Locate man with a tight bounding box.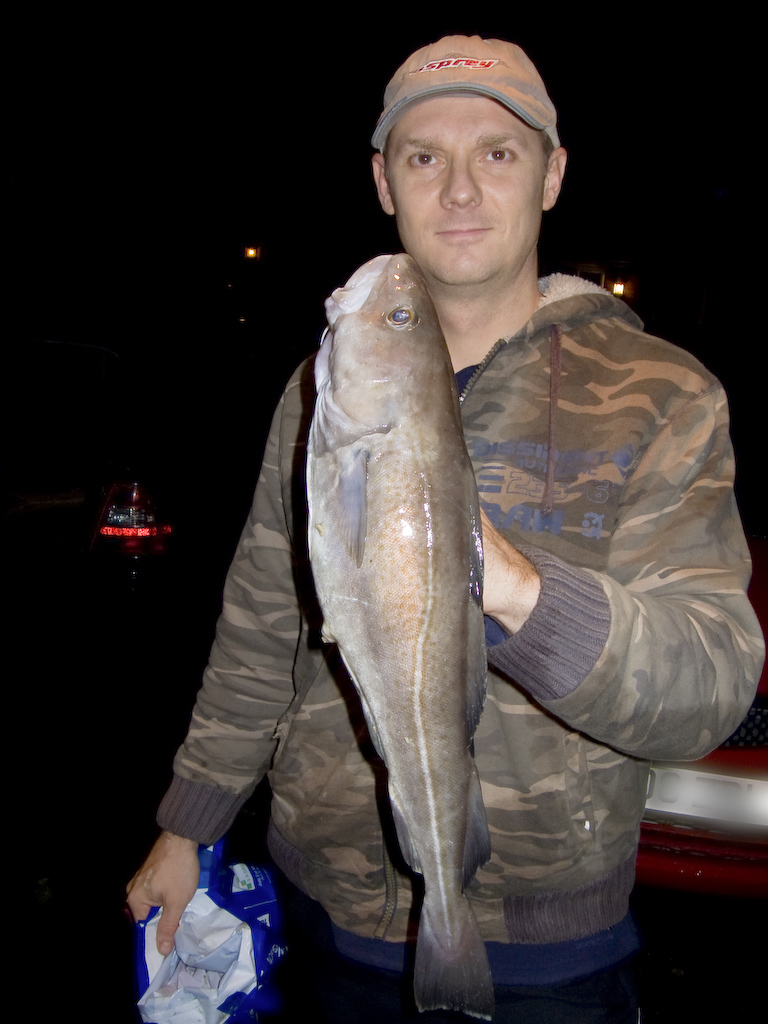
locate(158, 25, 615, 1023).
